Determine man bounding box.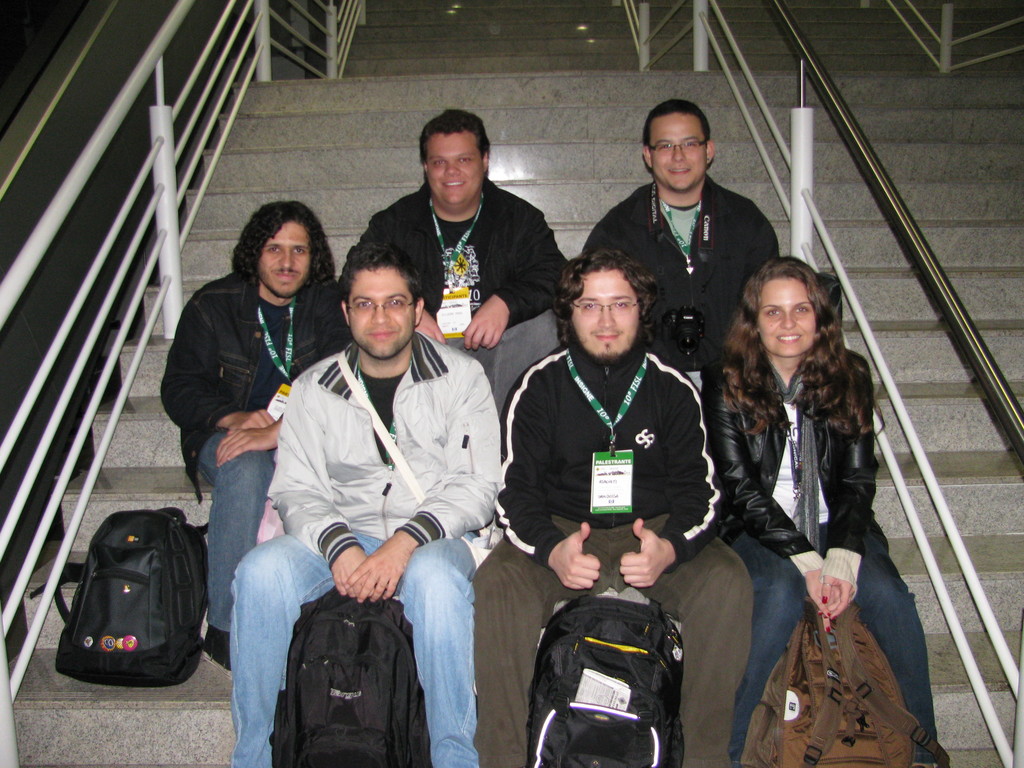
Determined: left=490, top=260, right=768, bottom=767.
